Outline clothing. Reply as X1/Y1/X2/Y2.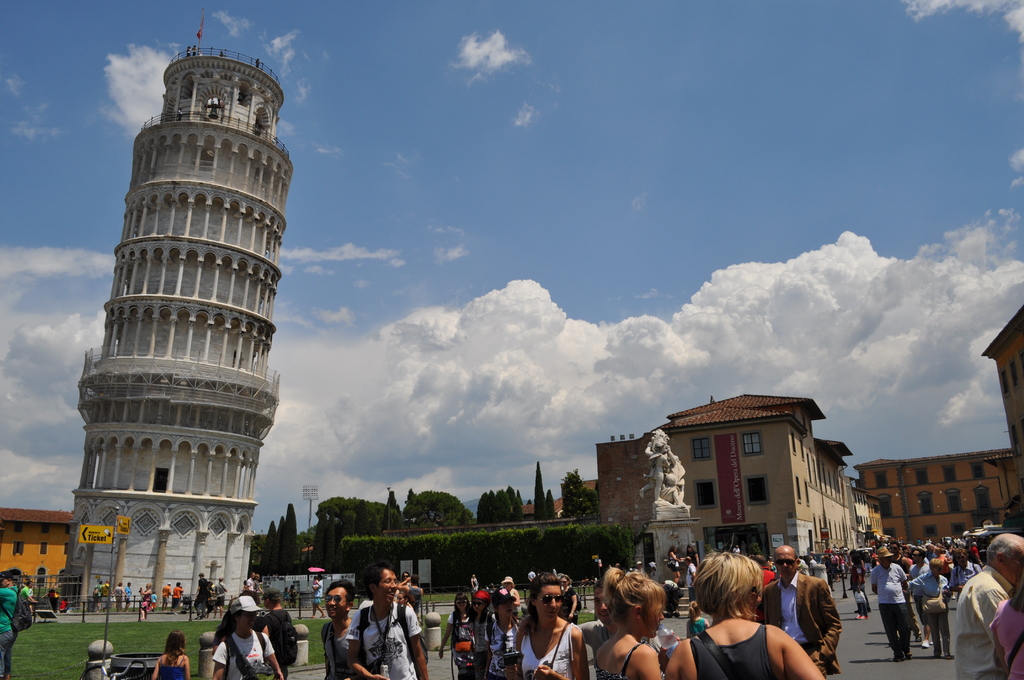
758/573/842/679.
